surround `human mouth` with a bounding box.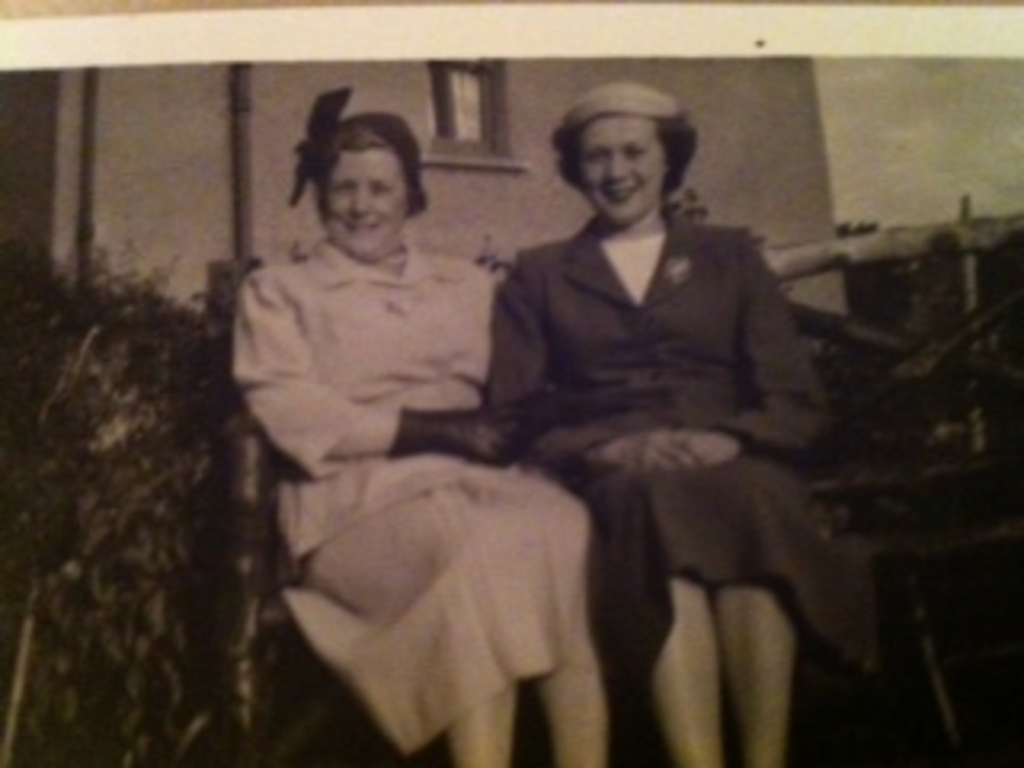
(x1=608, y1=189, x2=630, y2=205).
